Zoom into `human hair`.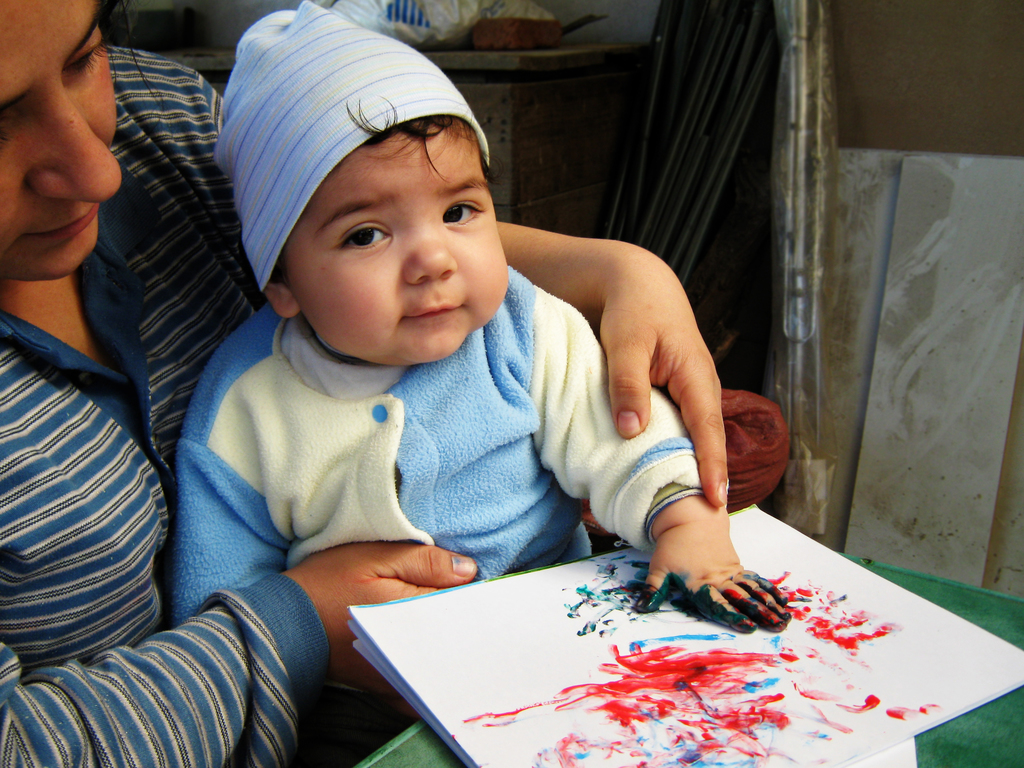
Zoom target: 112,3,168,114.
